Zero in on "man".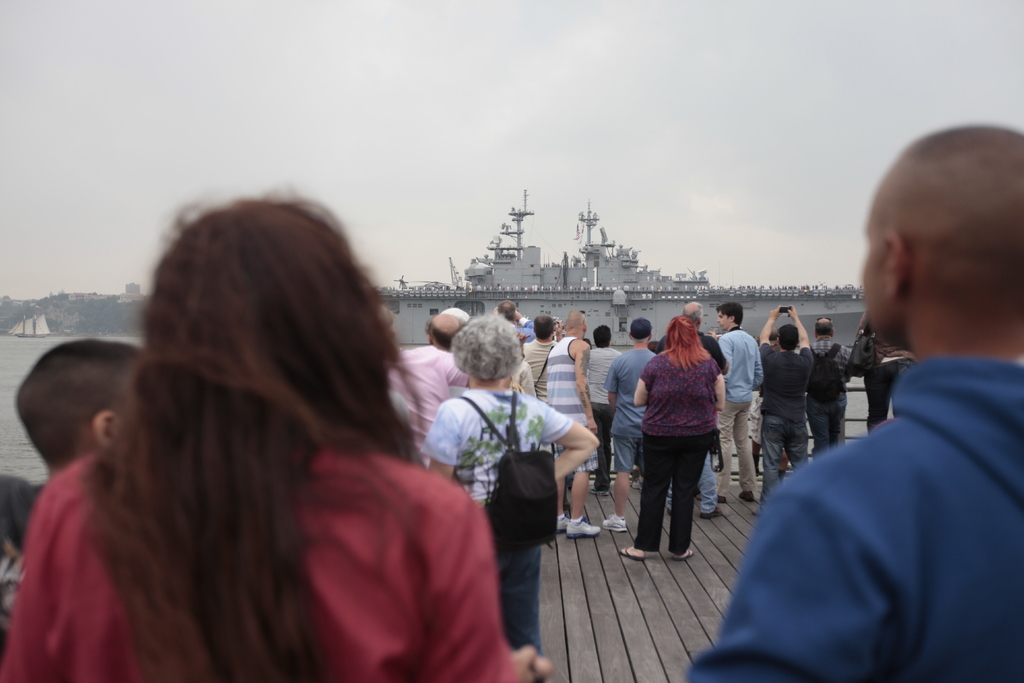
Zeroed in: (x1=712, y1=298, x2=757, y2=506).
